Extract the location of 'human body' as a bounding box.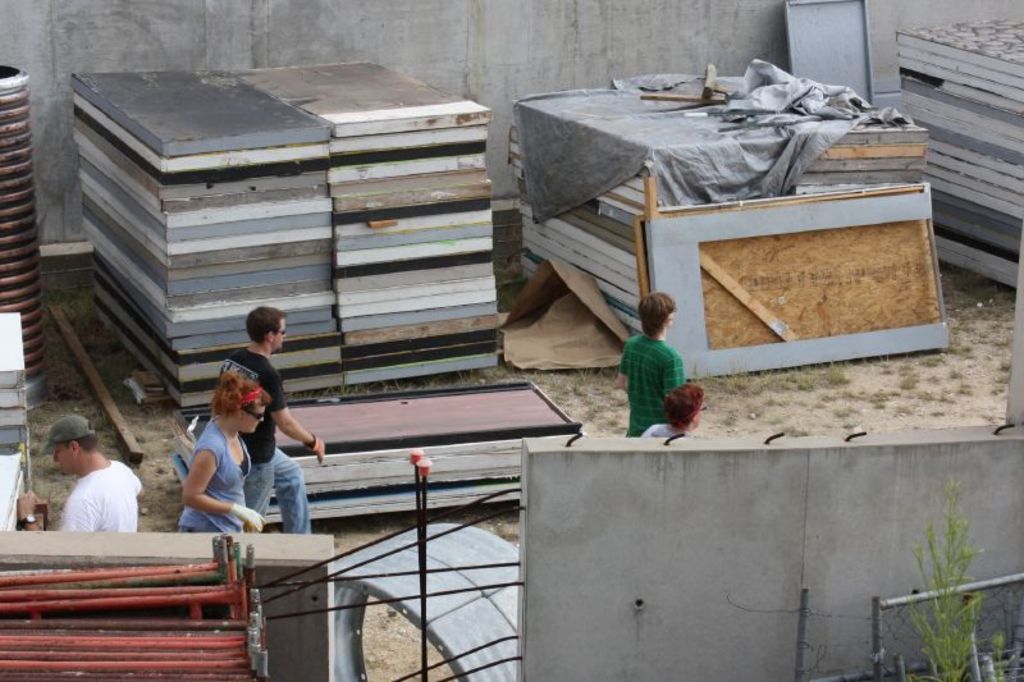
x1=14 y1=418 x2=143 y2=537.
